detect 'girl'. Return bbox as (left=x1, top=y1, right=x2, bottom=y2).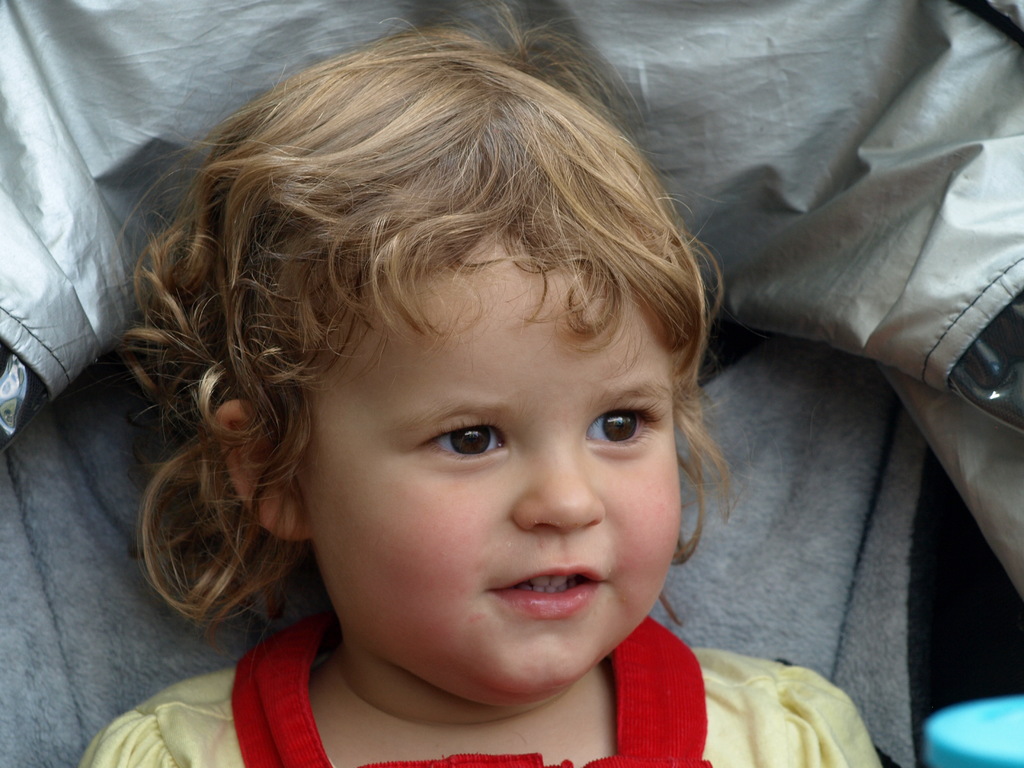
(left=74, top=0, right=883, bottom=767).
